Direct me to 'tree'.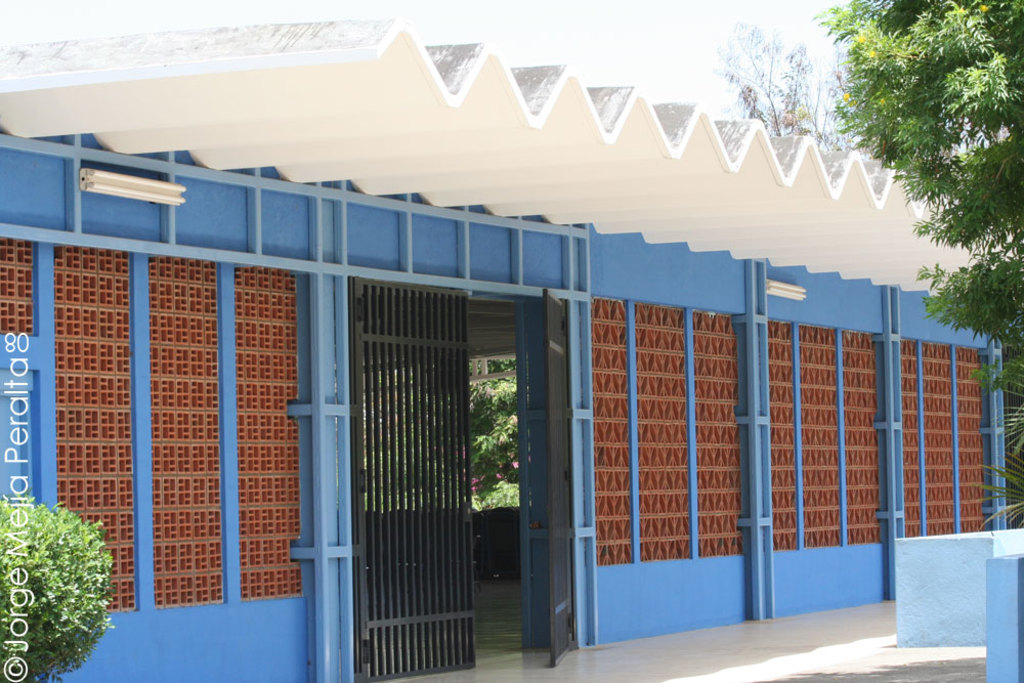
Direction: region(971, 344, 1023, 530).
